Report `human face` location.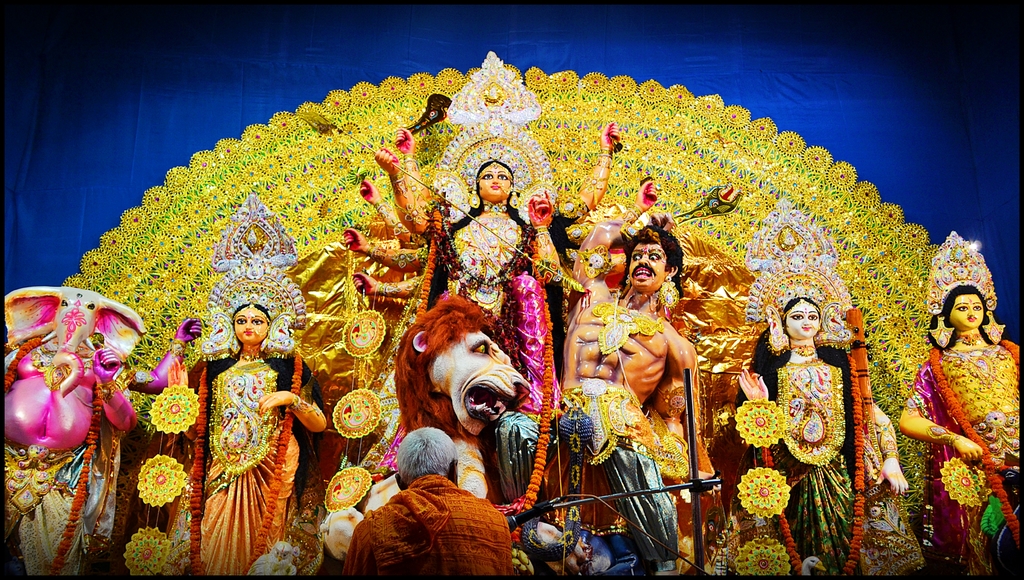
Report: (x1=478, y1=164, x2=513, y2=196).
